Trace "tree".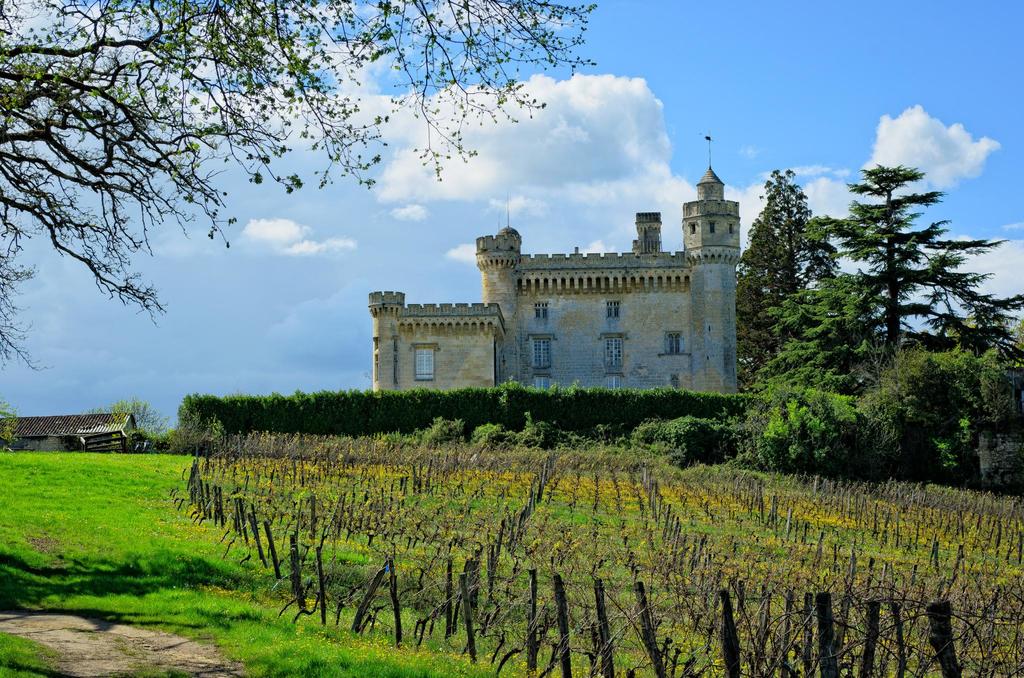
Traced to region(825, 121, 978, 426).
